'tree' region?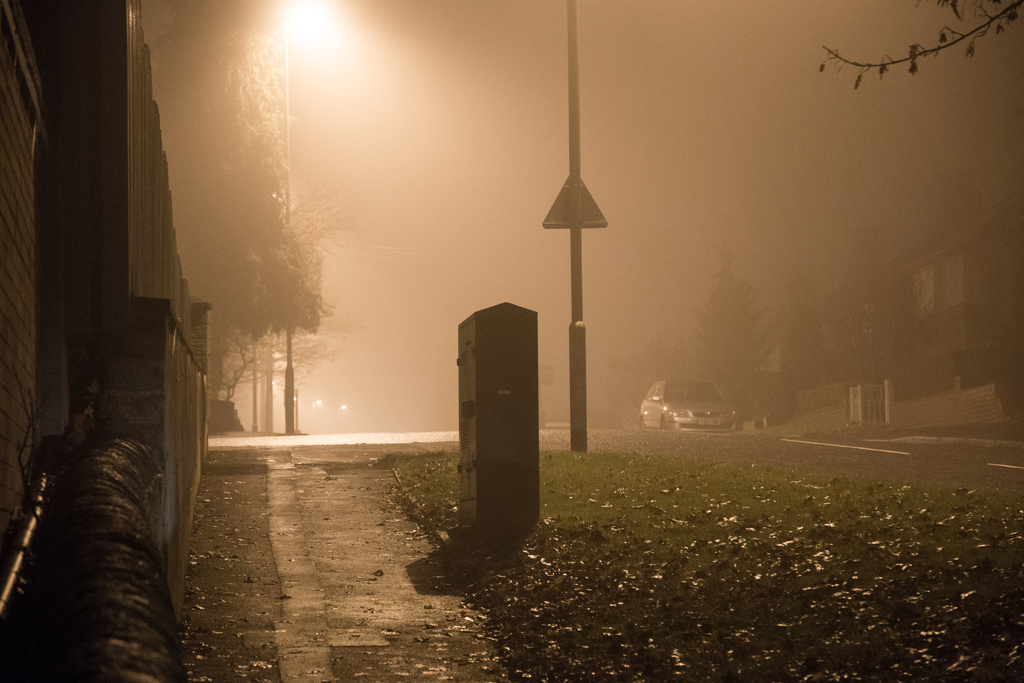
crop(686, 259, 781, 402)
